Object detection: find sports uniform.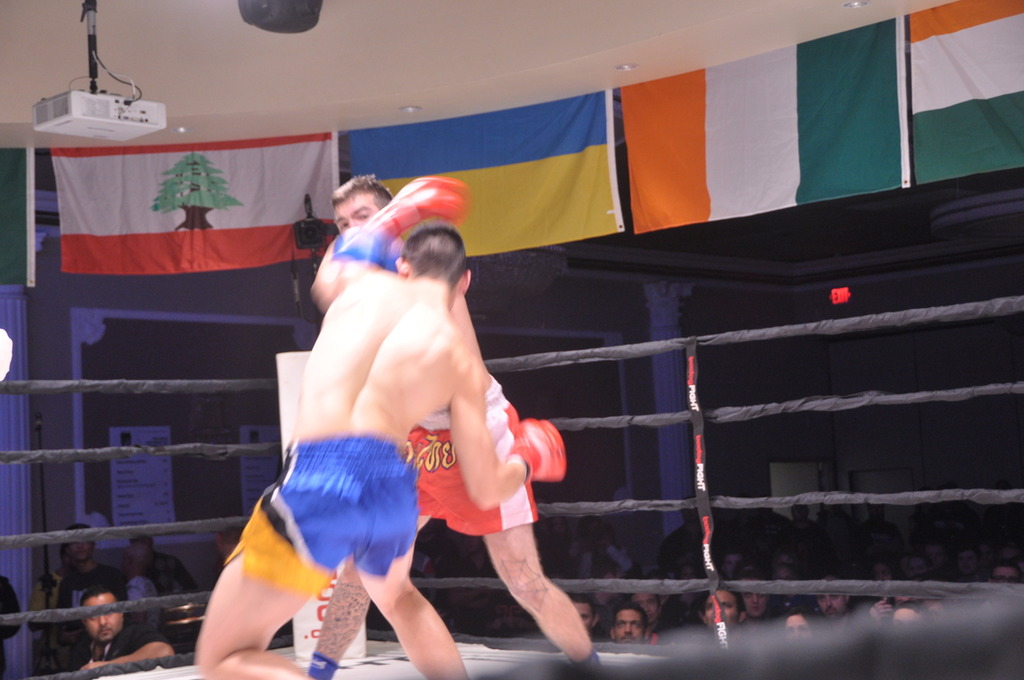
<box>221,174,563,597</box>.
